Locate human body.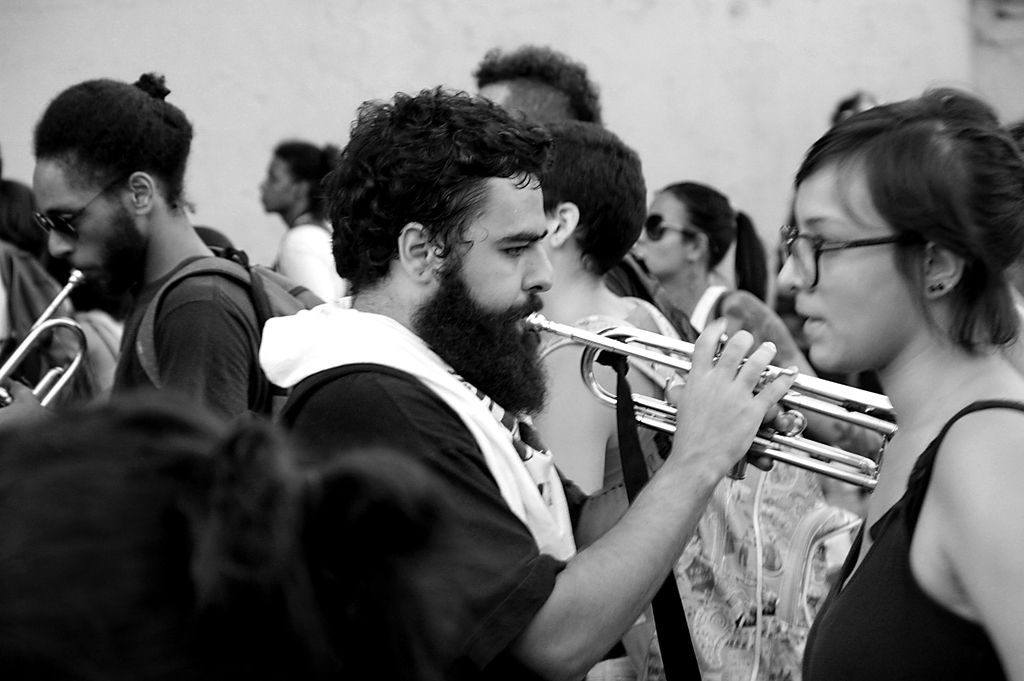
Bounding box: 787, 127, 1023, 663.
